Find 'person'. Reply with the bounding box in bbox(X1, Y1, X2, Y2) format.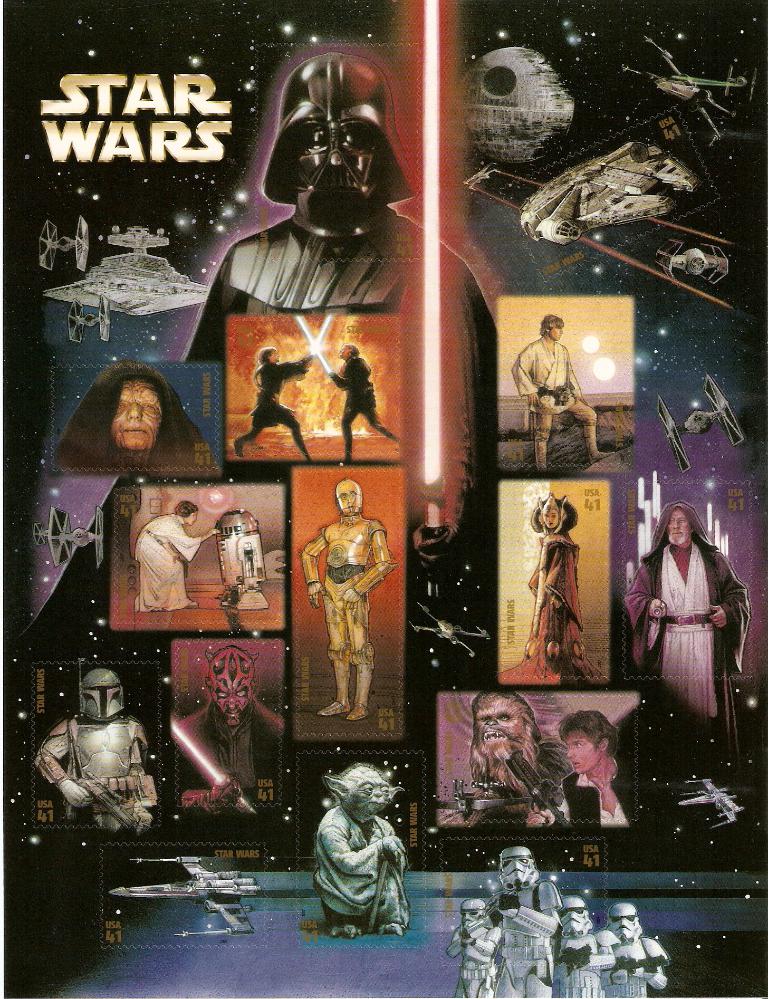
bbox(327, 345, 397, 464).
